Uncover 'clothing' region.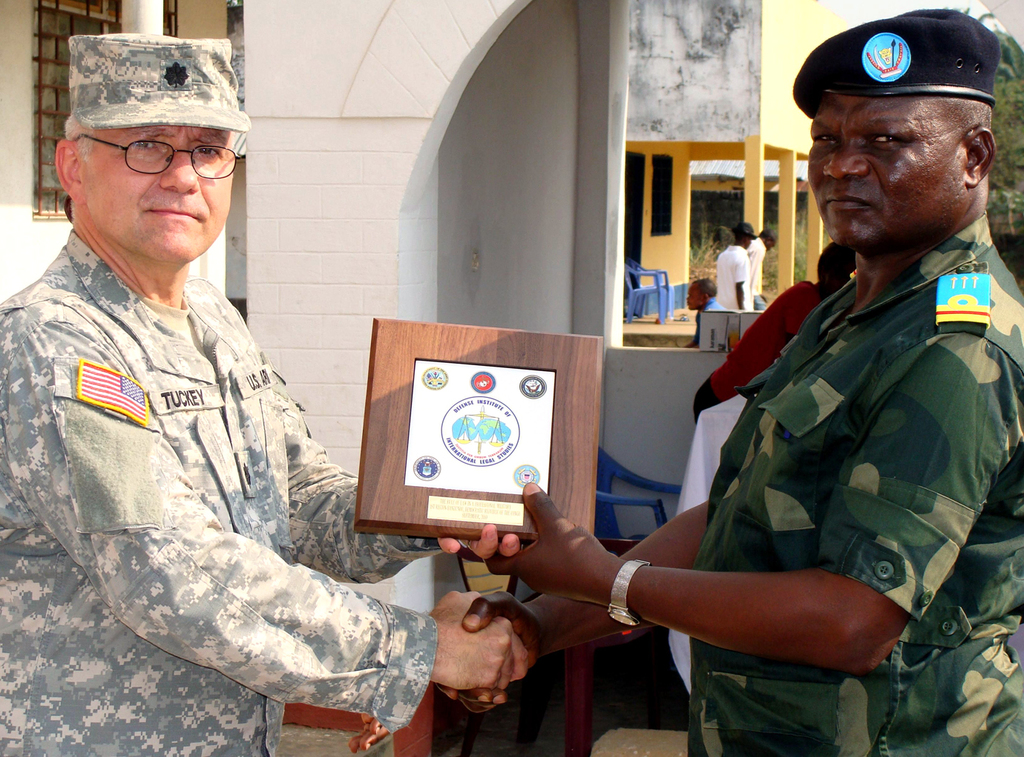
Uncovered: <bbox>693, 278, 821, 422</bbox>.
